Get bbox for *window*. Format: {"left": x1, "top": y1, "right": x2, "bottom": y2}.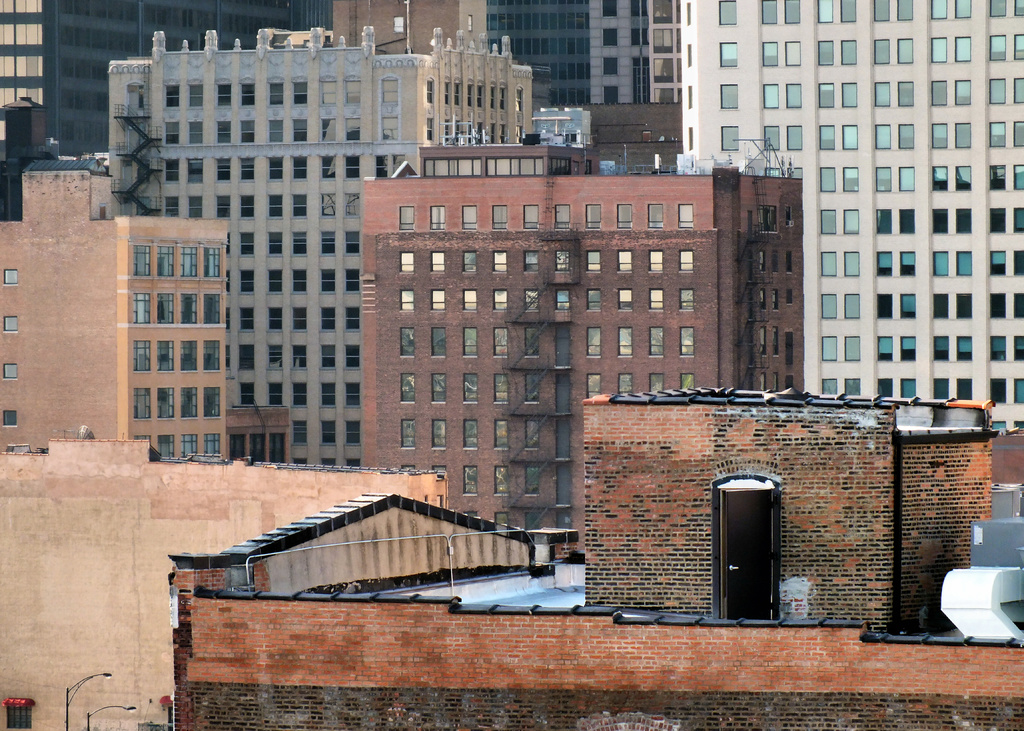
{"left": 464, "top": 251, "right": 477, "bottom": 272}.
